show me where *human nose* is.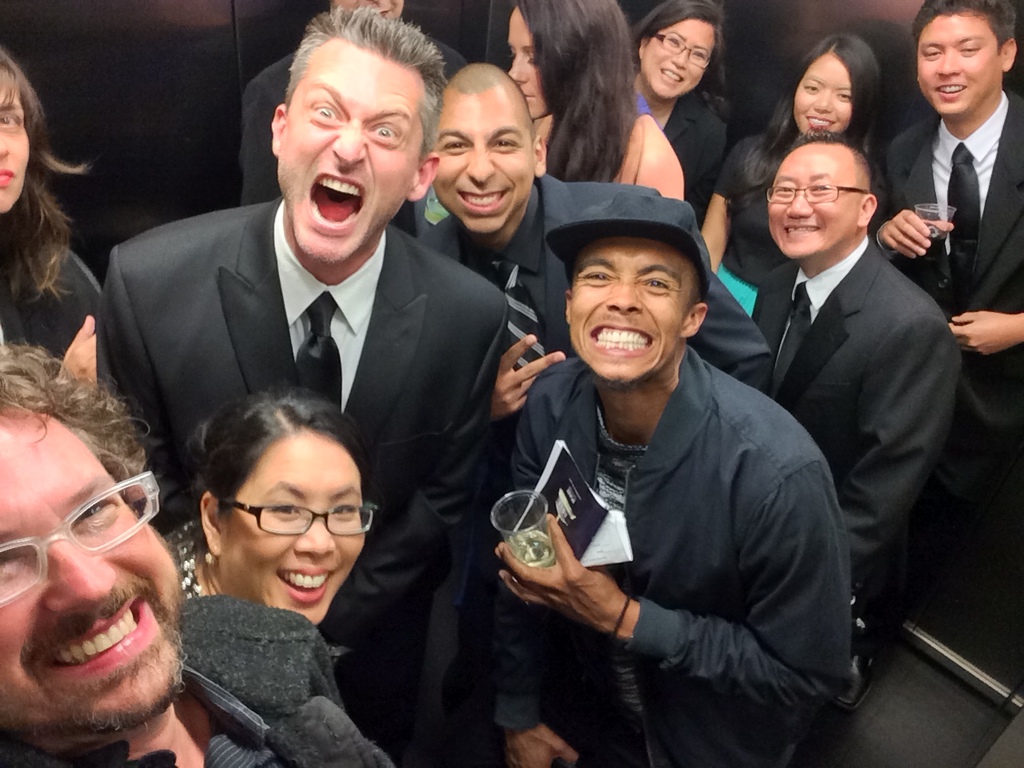
*human nose* is at select_region(330, 118, 366, 171).
